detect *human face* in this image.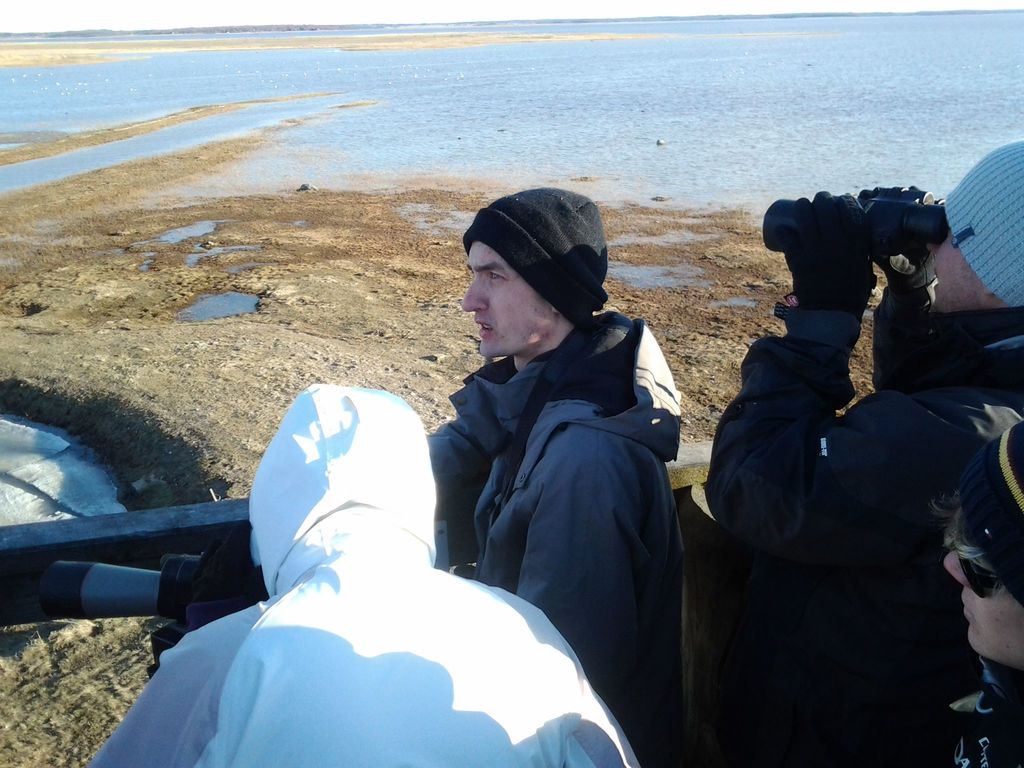
Detection: select_region(941, 553, 1023, 659).
